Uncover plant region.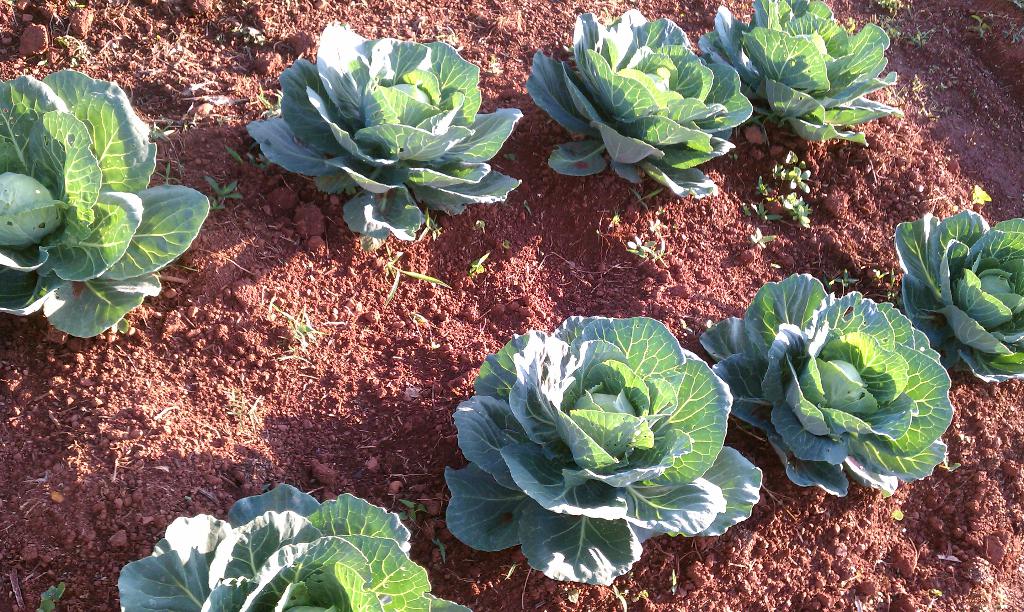
Uncovered: 118/479/479/611.
